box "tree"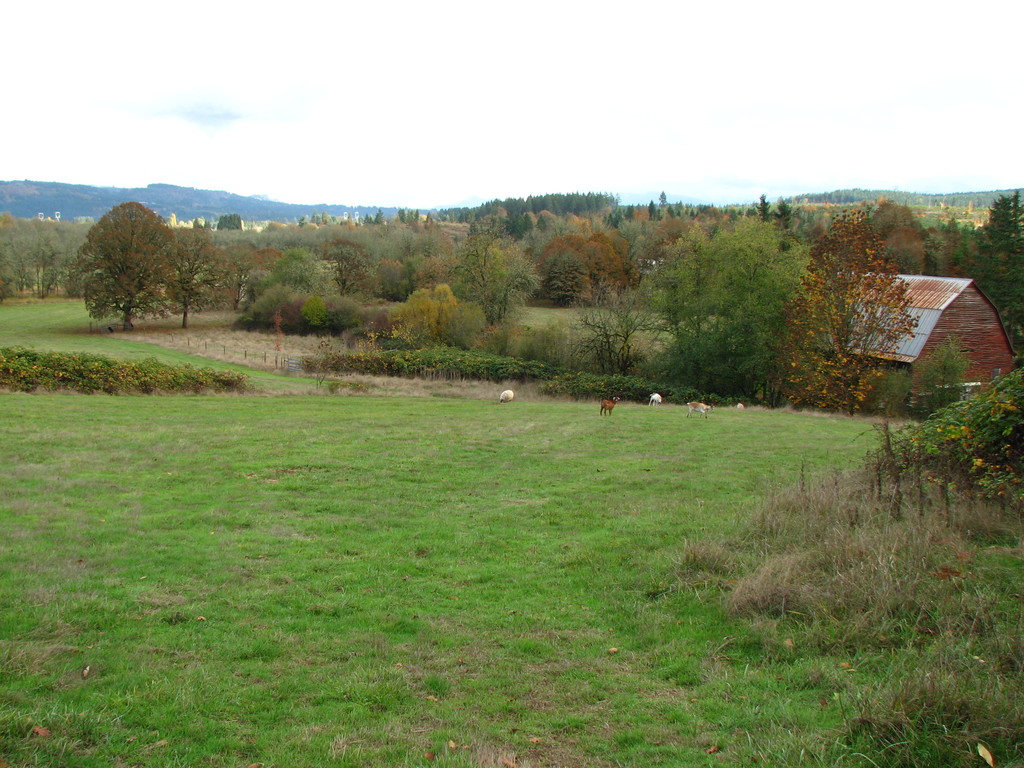
(755, 185, 790, 222)
